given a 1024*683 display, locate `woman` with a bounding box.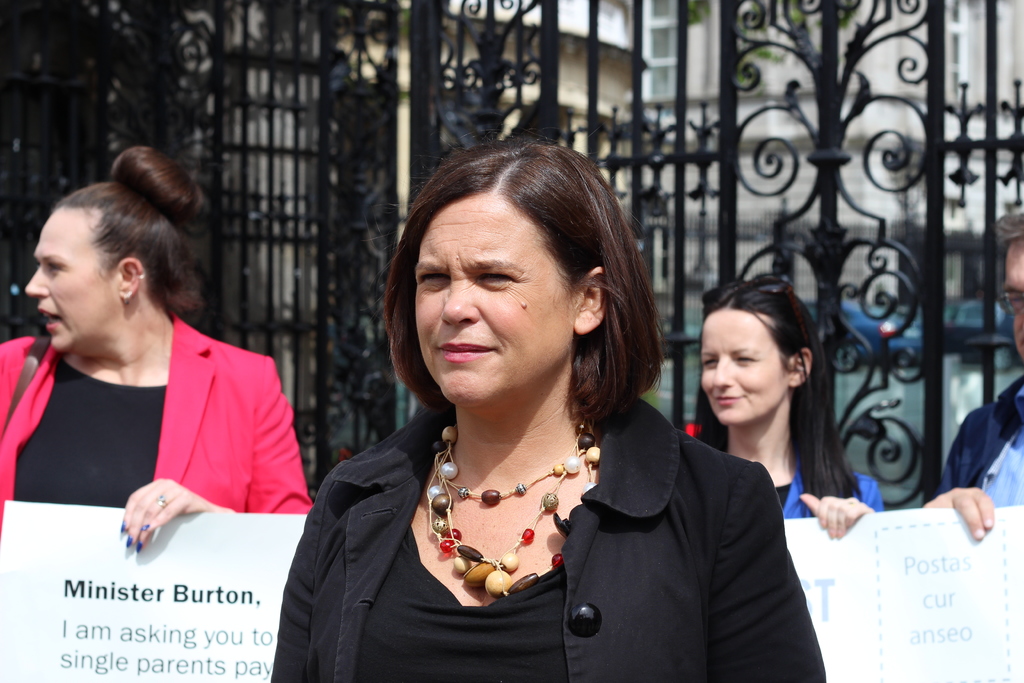
Located: x1=294, y1=147, x2=751, y2=671.
